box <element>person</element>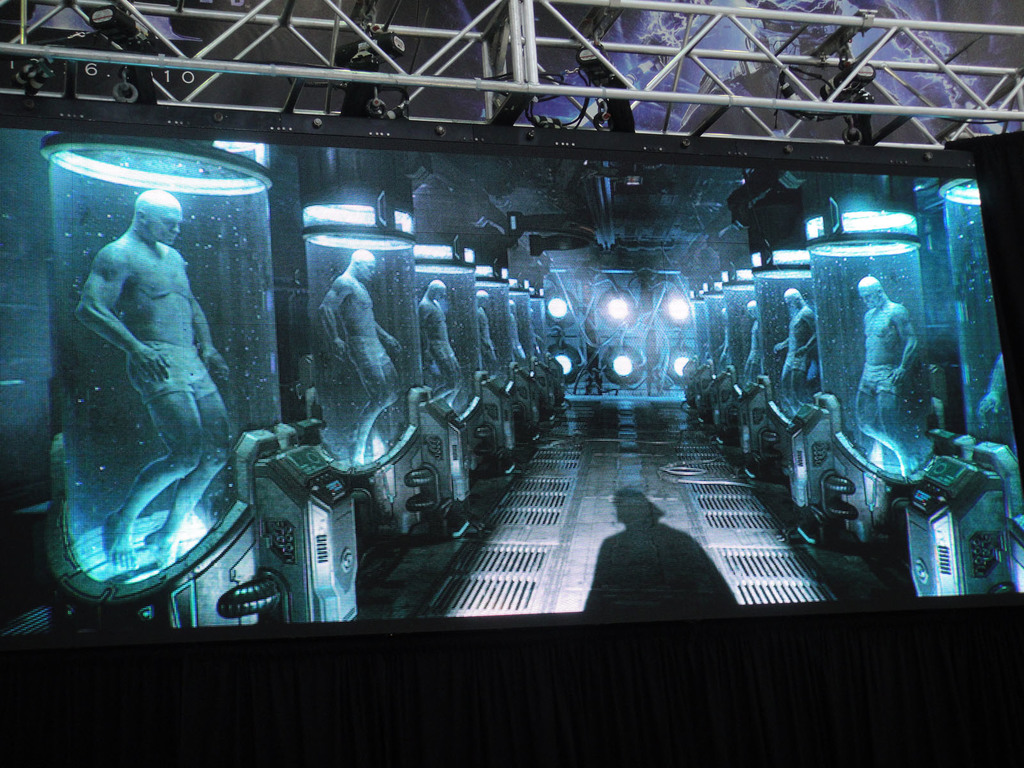
Rect(716, 306, 733, 372)
